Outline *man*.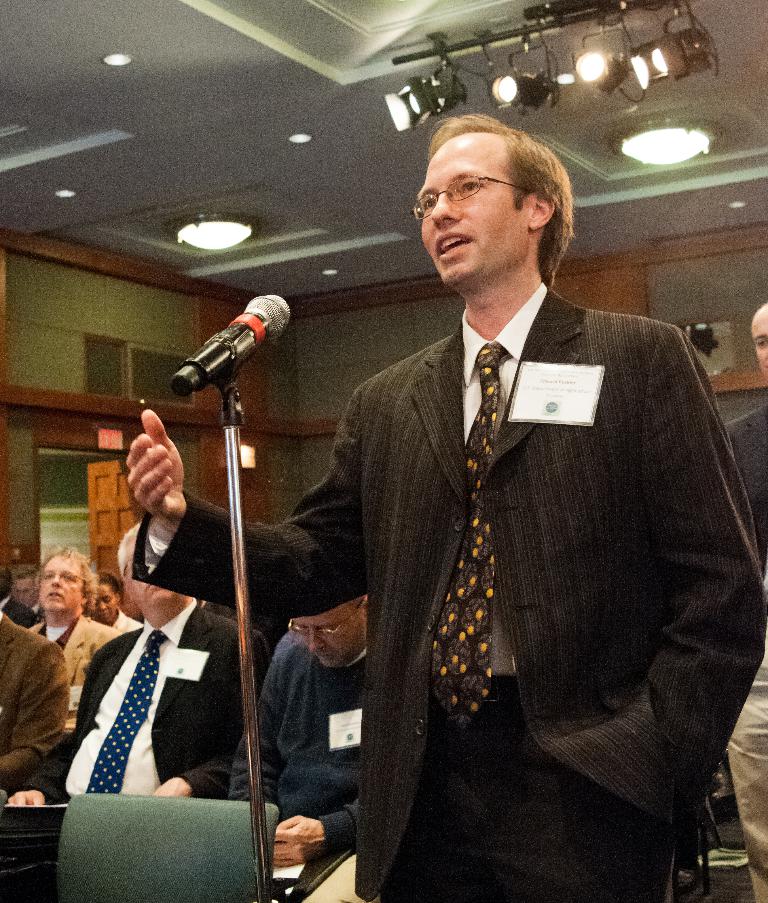
Outline: x1=0, y1=520, x2=269, y2=803.
